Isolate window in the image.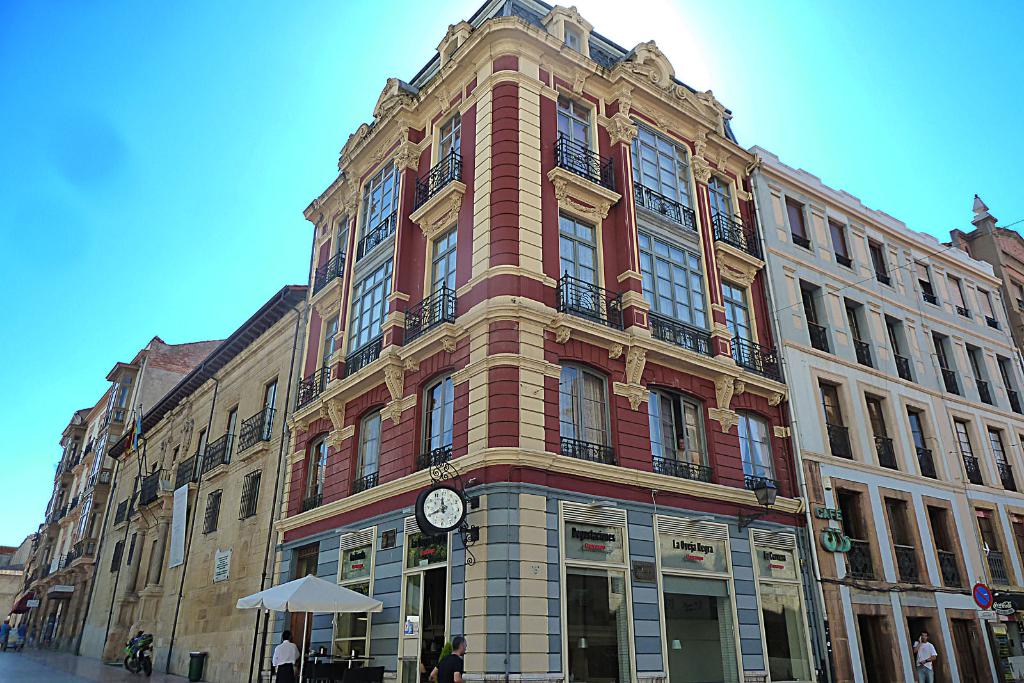
Isolated region: <box>353,401,390,479</box>.
